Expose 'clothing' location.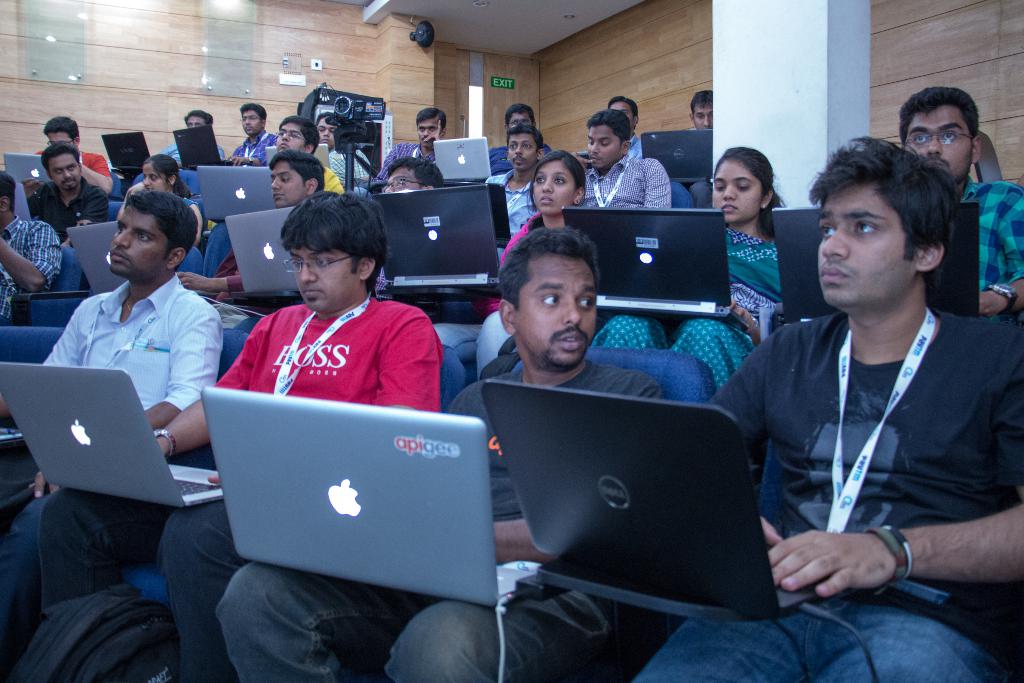
Exposed at [left=177, top=197, right=206, bottom=265].
